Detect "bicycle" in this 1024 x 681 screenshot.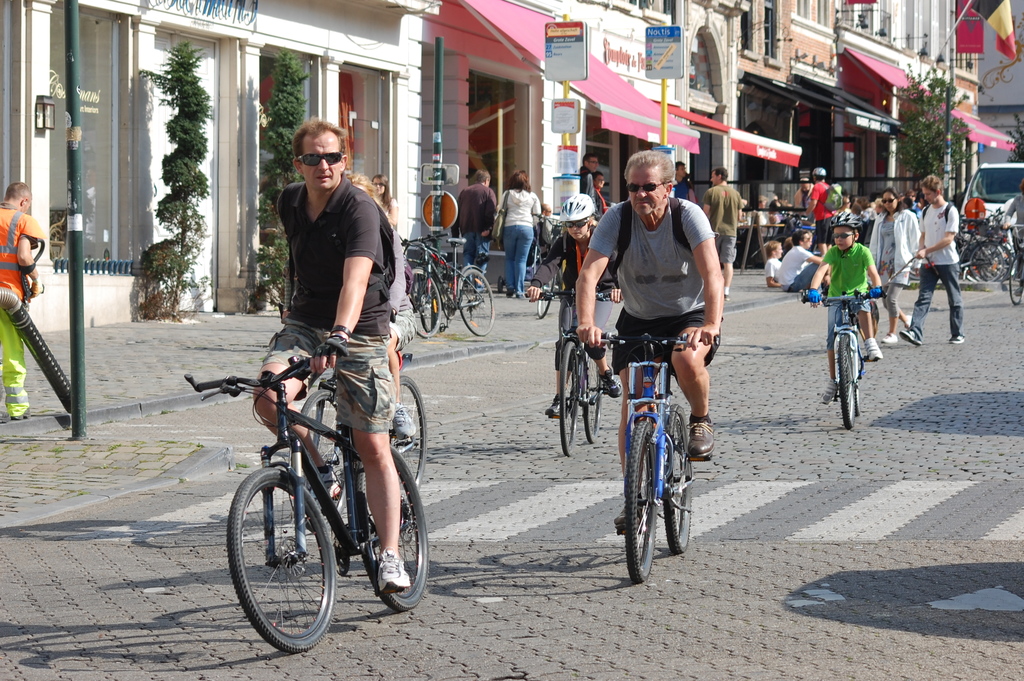
Detection: <box>300,349,429,533</box>.
